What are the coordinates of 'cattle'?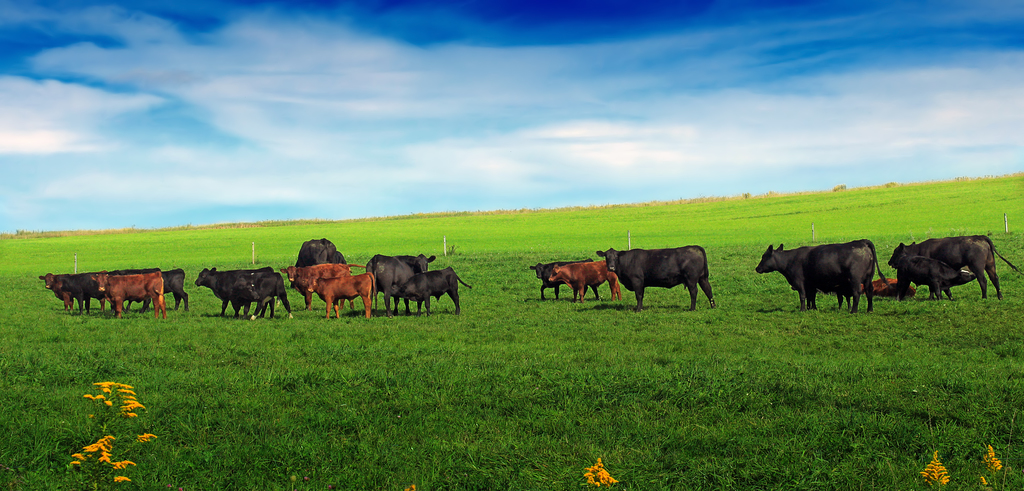
<box>858,273,917,300</box>.
